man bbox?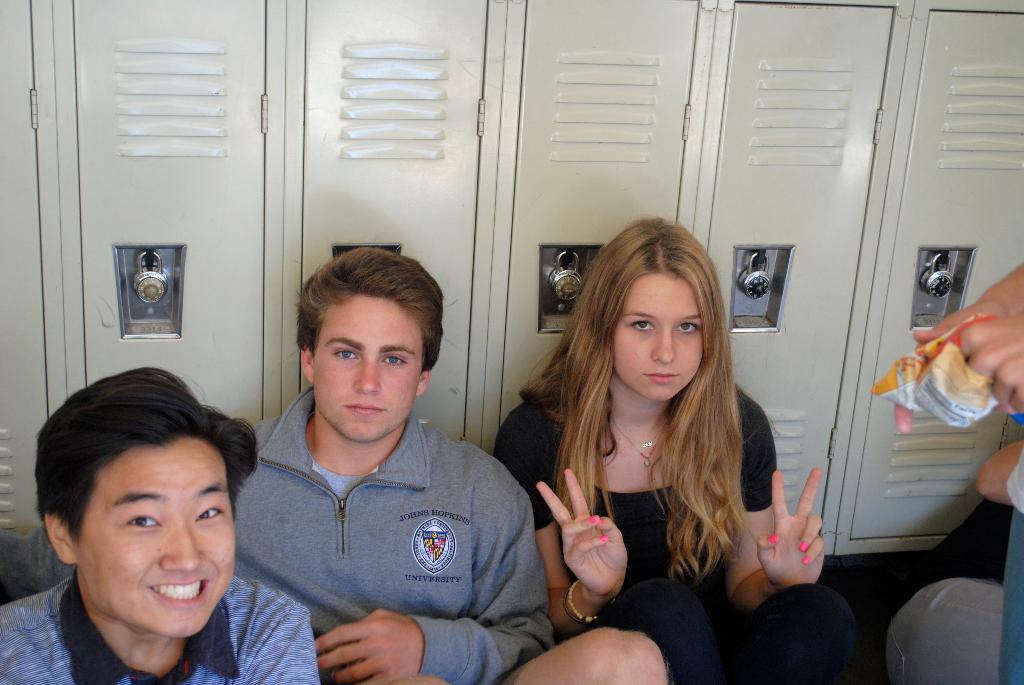
left=234, top=247, right=595, bottom=684
